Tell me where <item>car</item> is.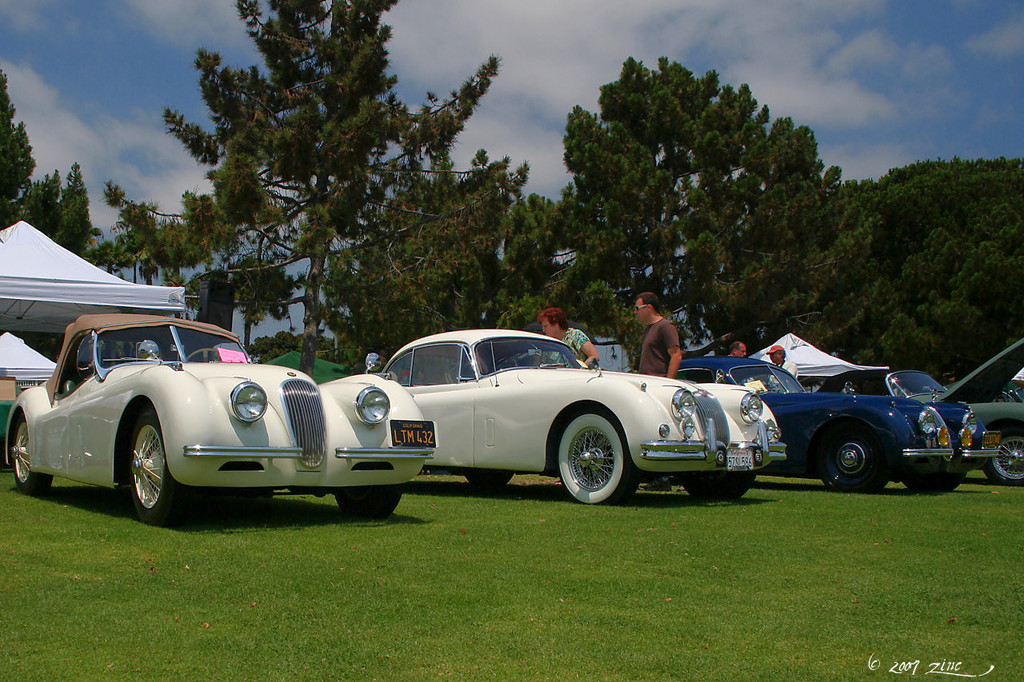
<item>car</item> is at rect(808, 362, 948, 407).
